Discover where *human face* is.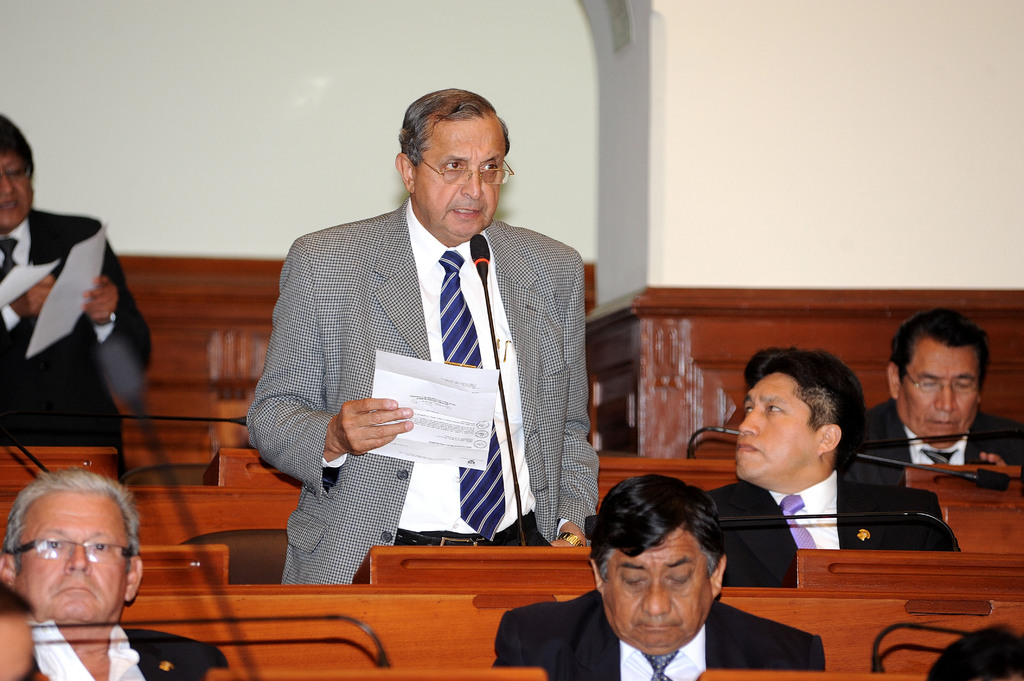
Discovered at 599 523 714 650.
